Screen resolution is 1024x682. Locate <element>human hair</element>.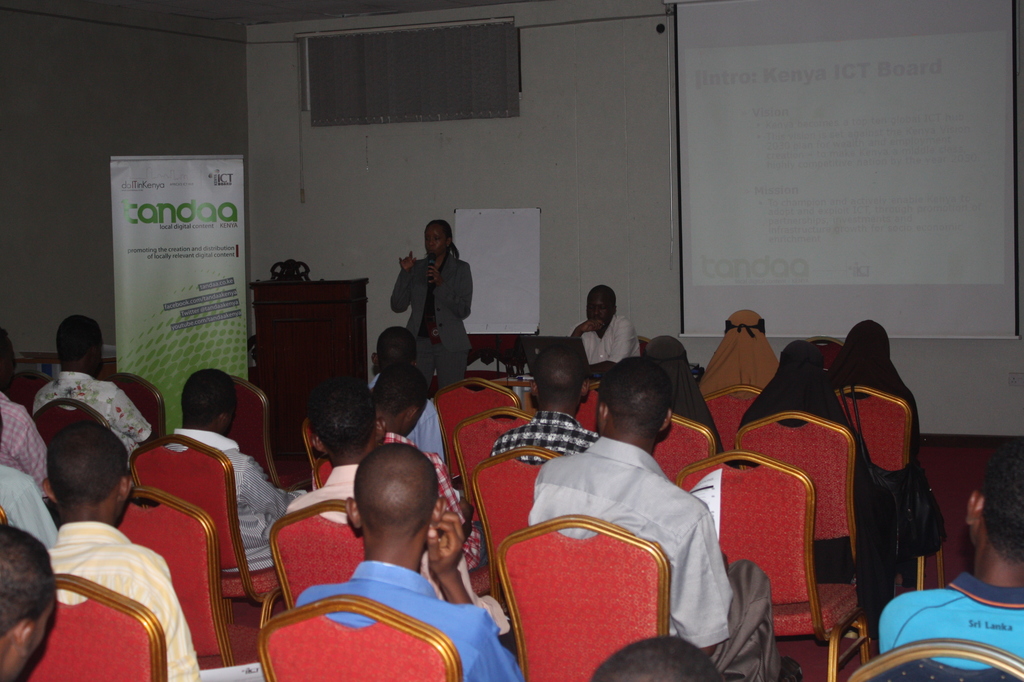
locate(596, 355, 673, 434).
